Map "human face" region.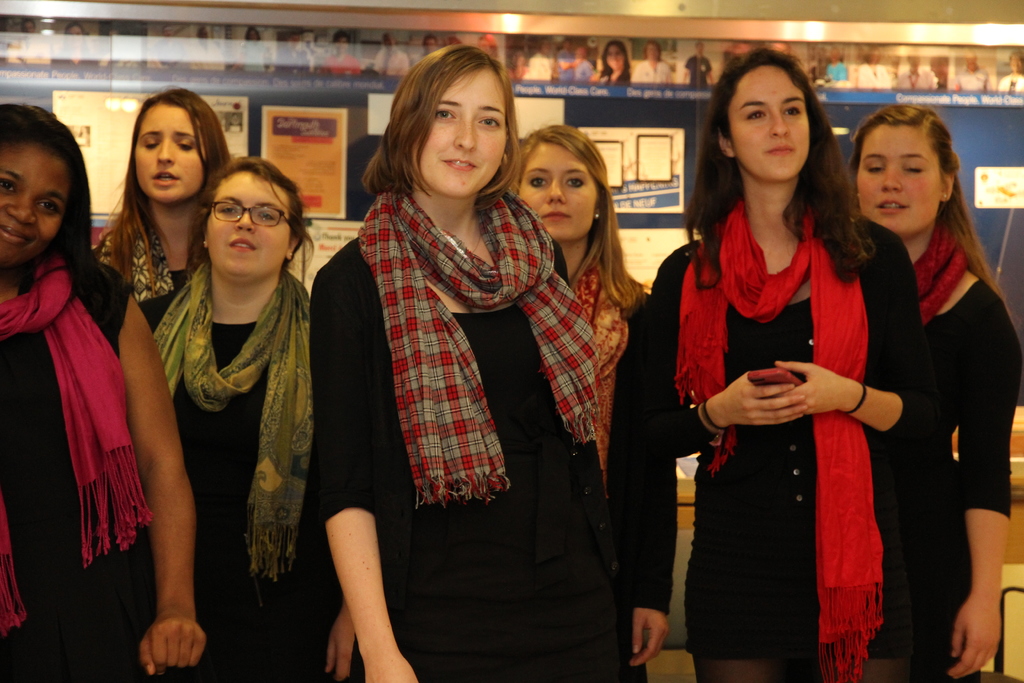
Mapped to (x1=0, y1=143, x2=73, y2=261).
